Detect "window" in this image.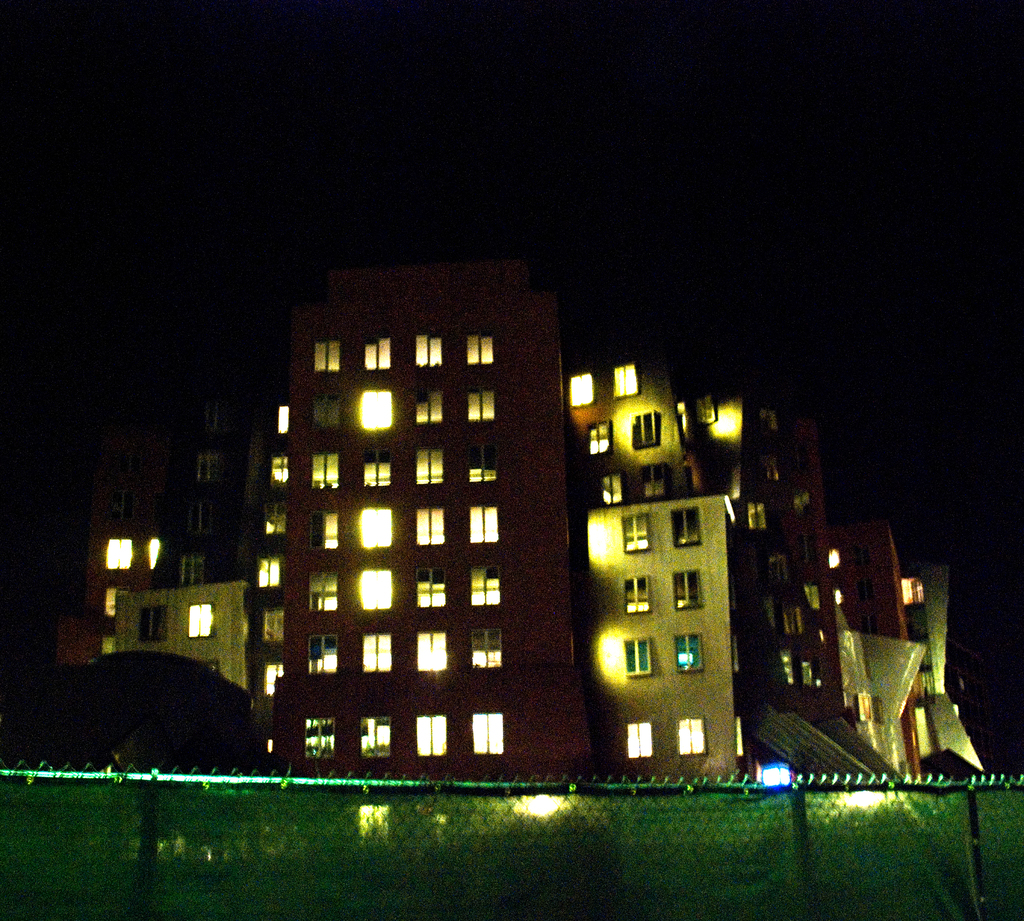
Detection: {"x1": 107, "y1": 541, "x2": 129, "y2": 572}.
